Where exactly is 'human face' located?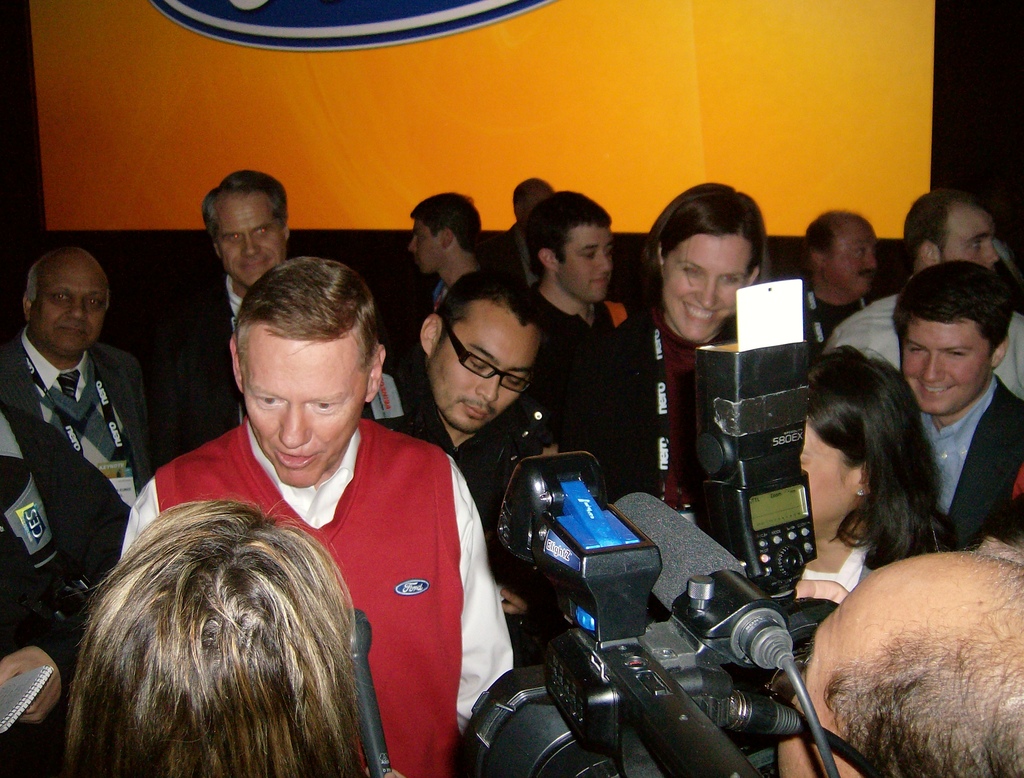
Its bounding box is bbox=(410, 223, 442, 273).
